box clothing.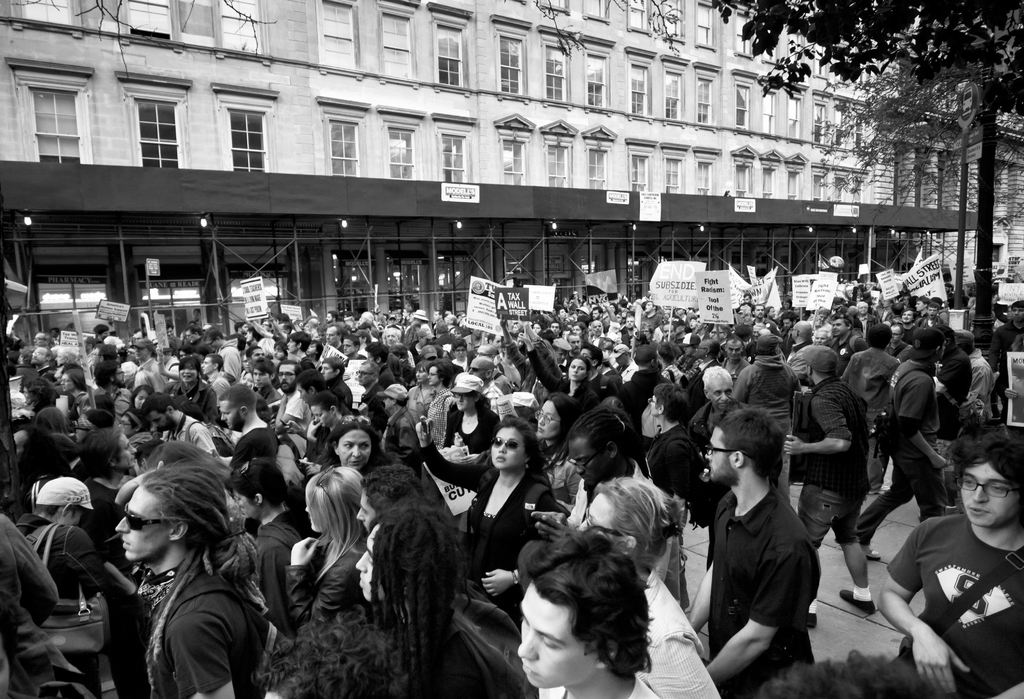
locate(694, 460, 836, 675).
